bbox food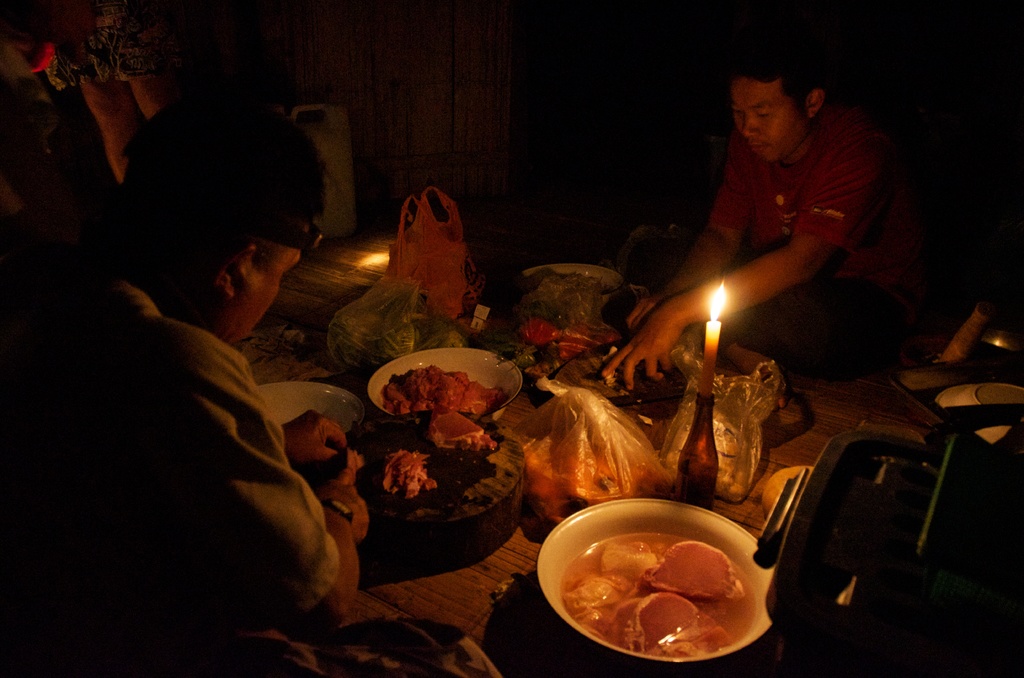
select_region(430, 400, 502, 460)
